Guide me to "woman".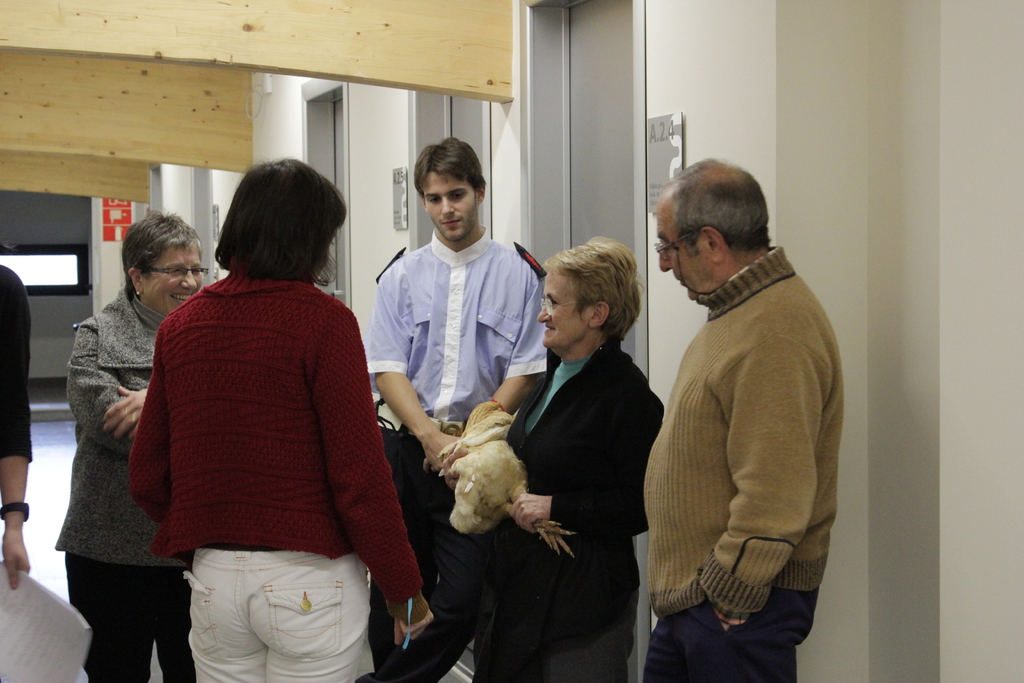
Guidance: select_region(462, 227, 666, 682).
